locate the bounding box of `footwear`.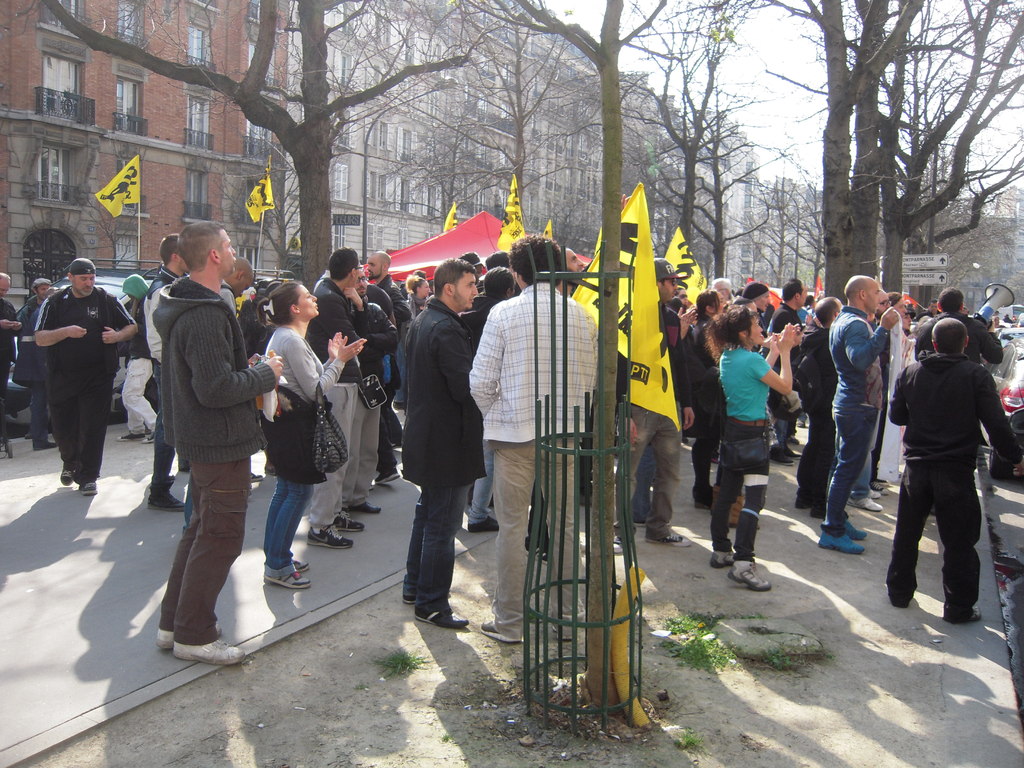
Bounding box: (117,430,140,440).
